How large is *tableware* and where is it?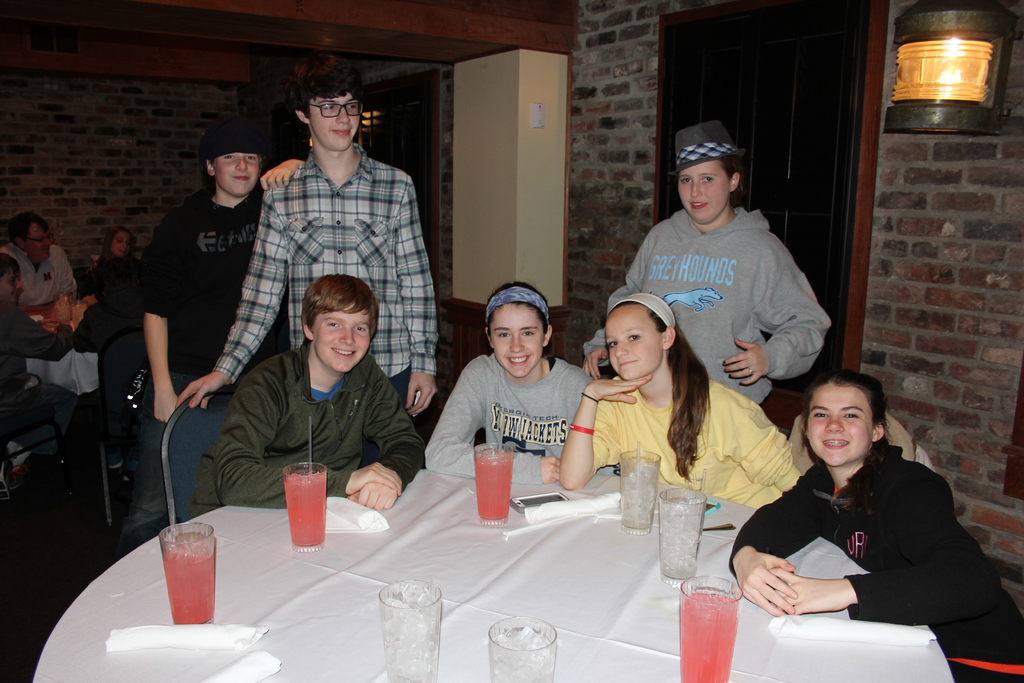
Bounding box: BBox(483, 610, 552, 682).
